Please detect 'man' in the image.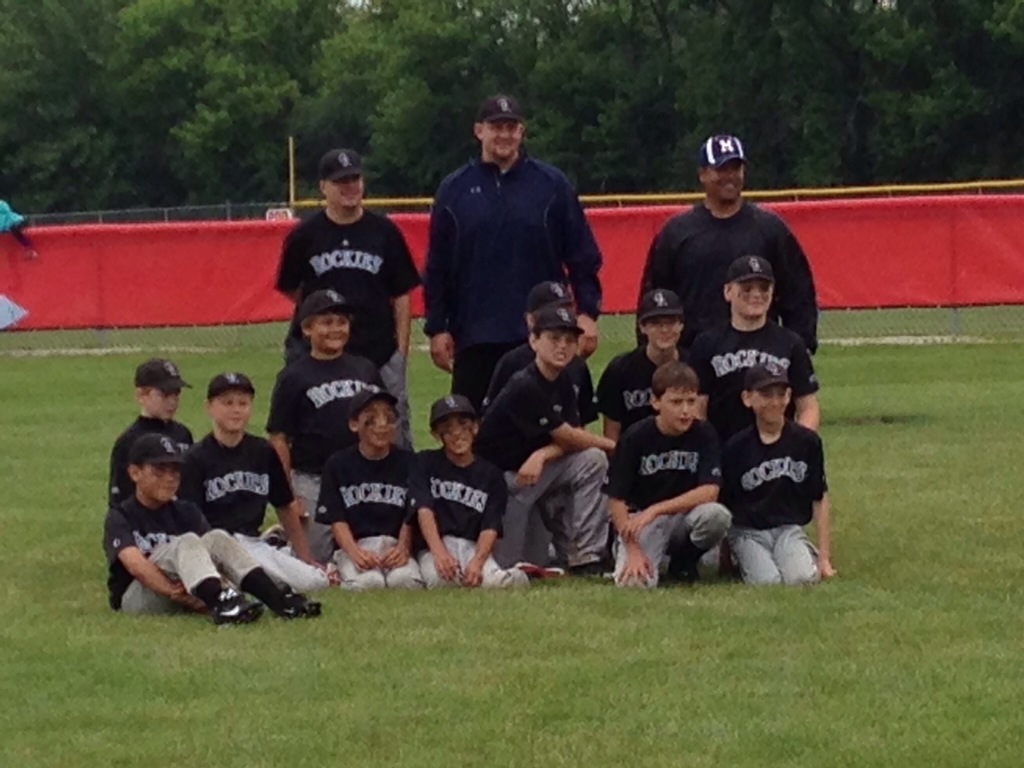
detection(635, 132, 816, 359).
